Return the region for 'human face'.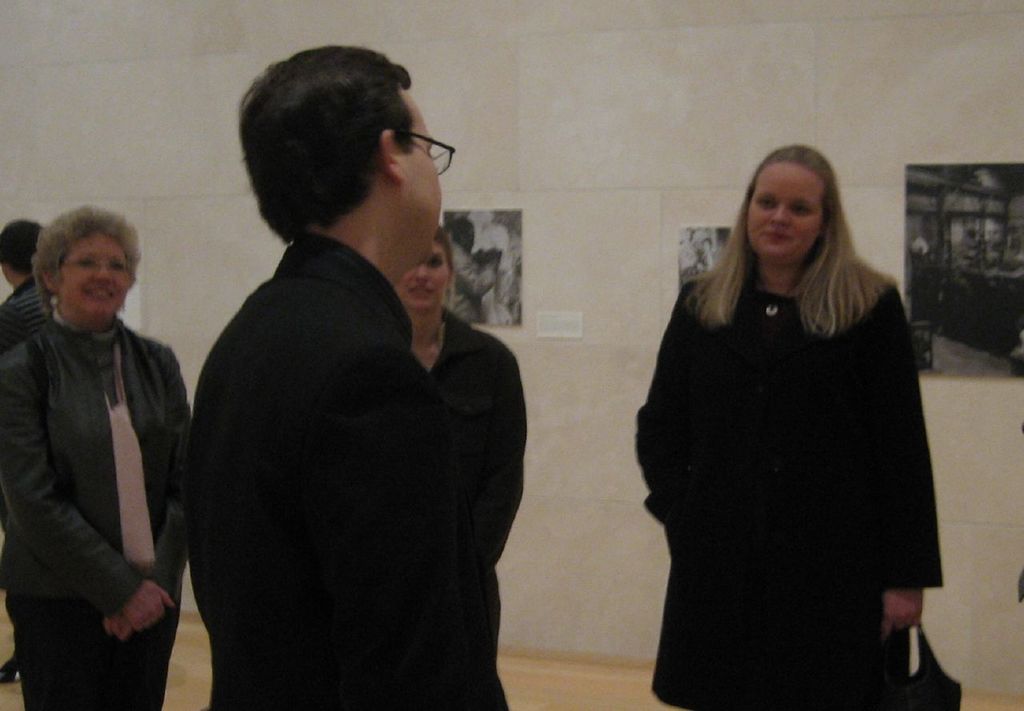
[left=748, top=160, right=829, bottom=265].
